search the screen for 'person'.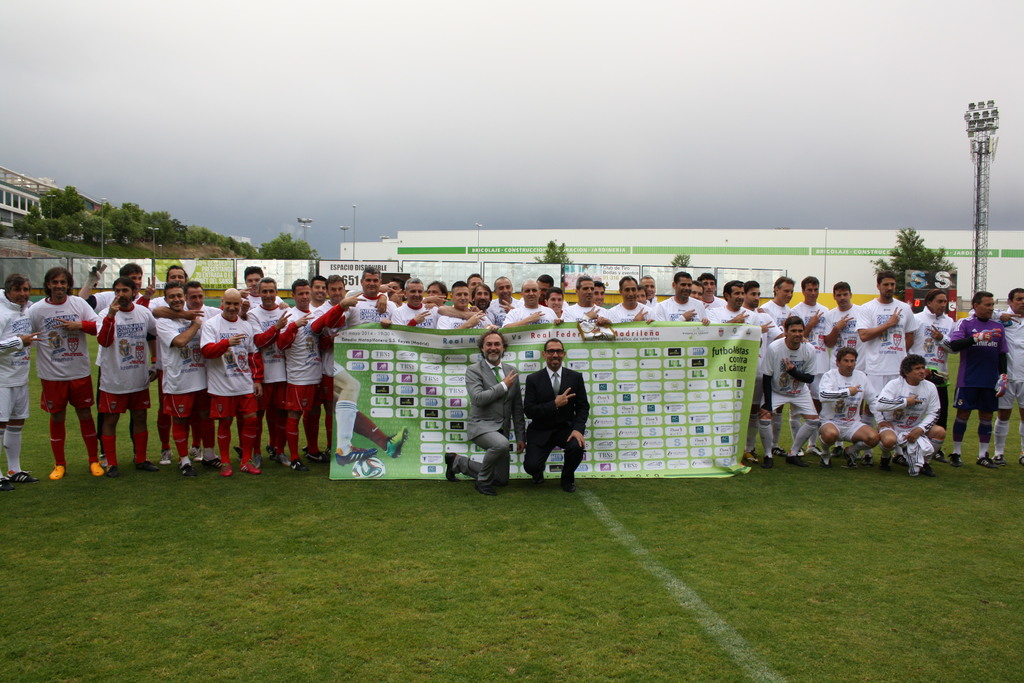
Found at 432/277/490/325.
